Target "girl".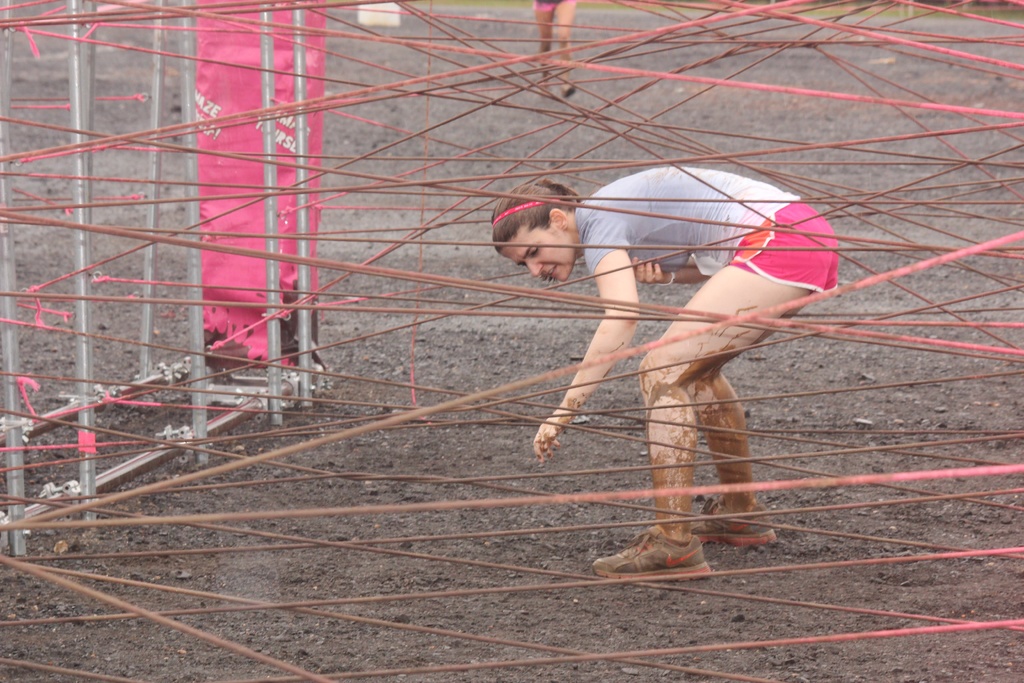
Target region: [x1=481, y1=157, x2=844, y2=587].
